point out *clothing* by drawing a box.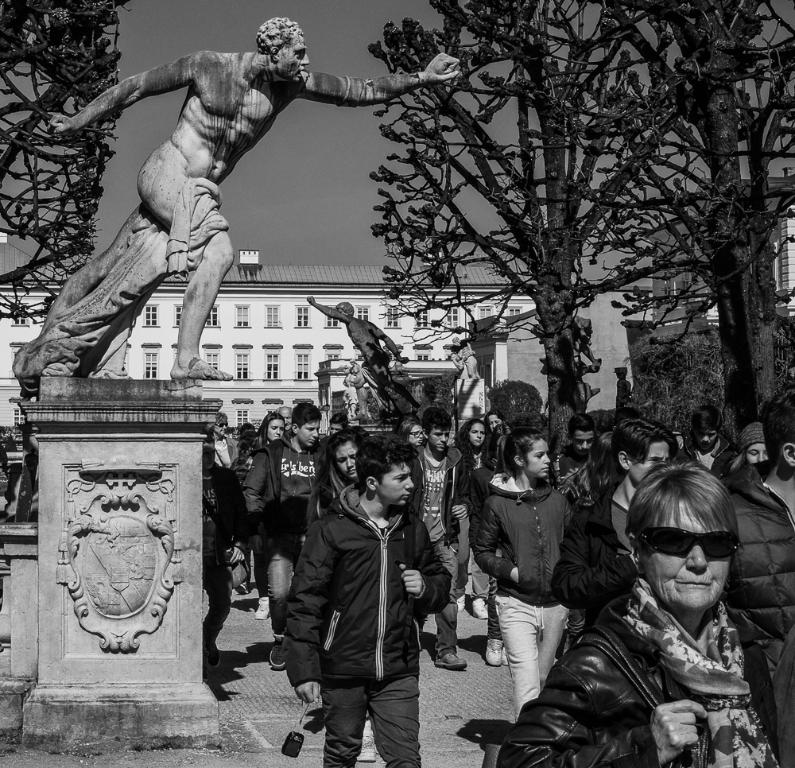
[284,469,428,767].
